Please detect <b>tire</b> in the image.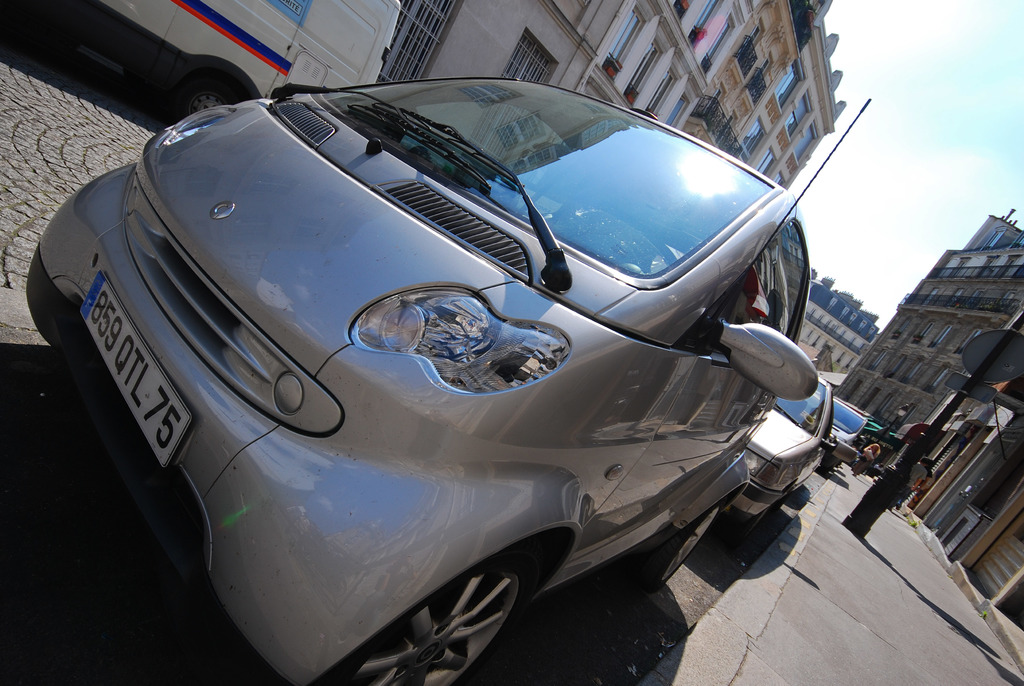
bbox(630, 493, 728, 598).
